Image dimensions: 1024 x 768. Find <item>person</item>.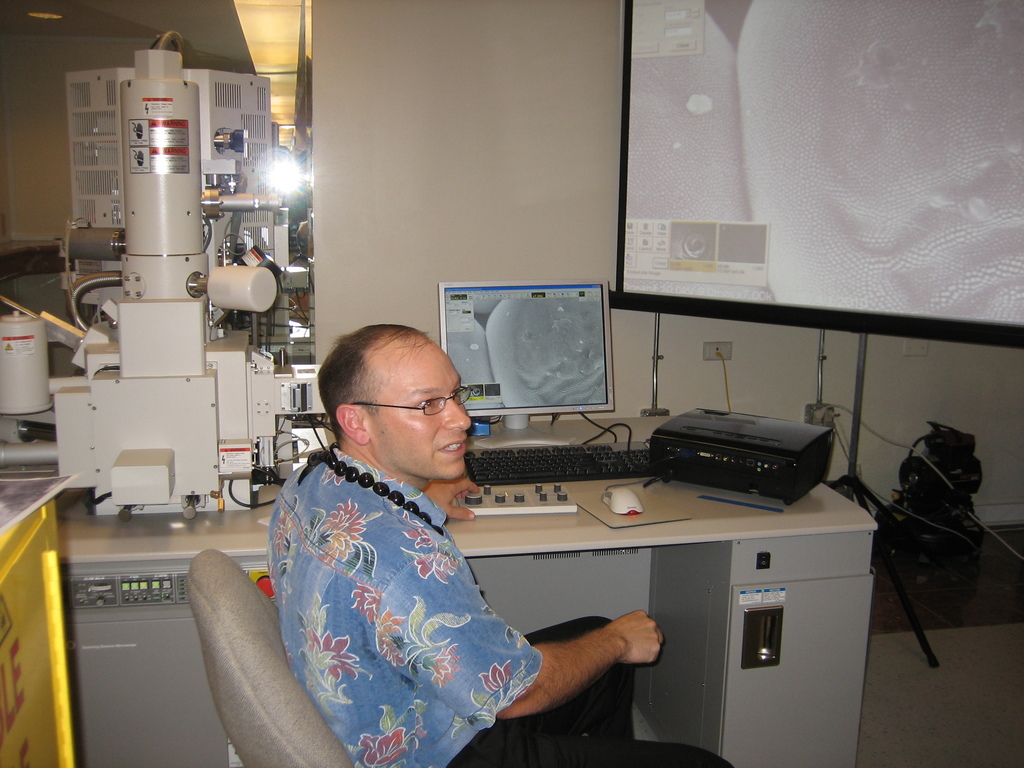
{"x1": 264, "y1": 316, "x2": 722, "y2": 766}.
